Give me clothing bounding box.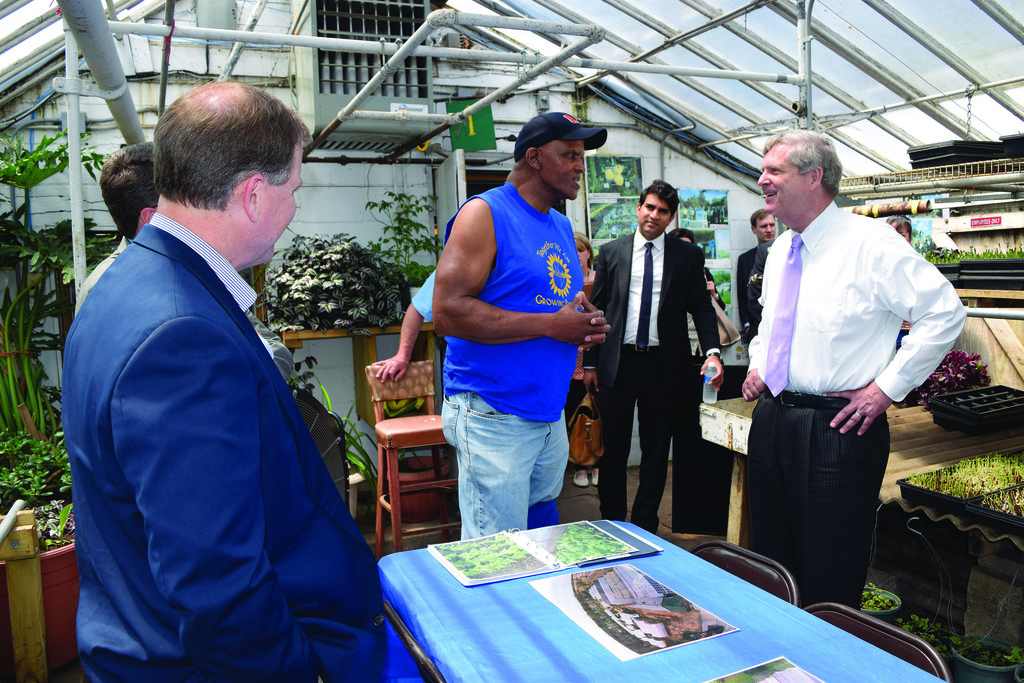
locate(594, 229, 707, 523).
